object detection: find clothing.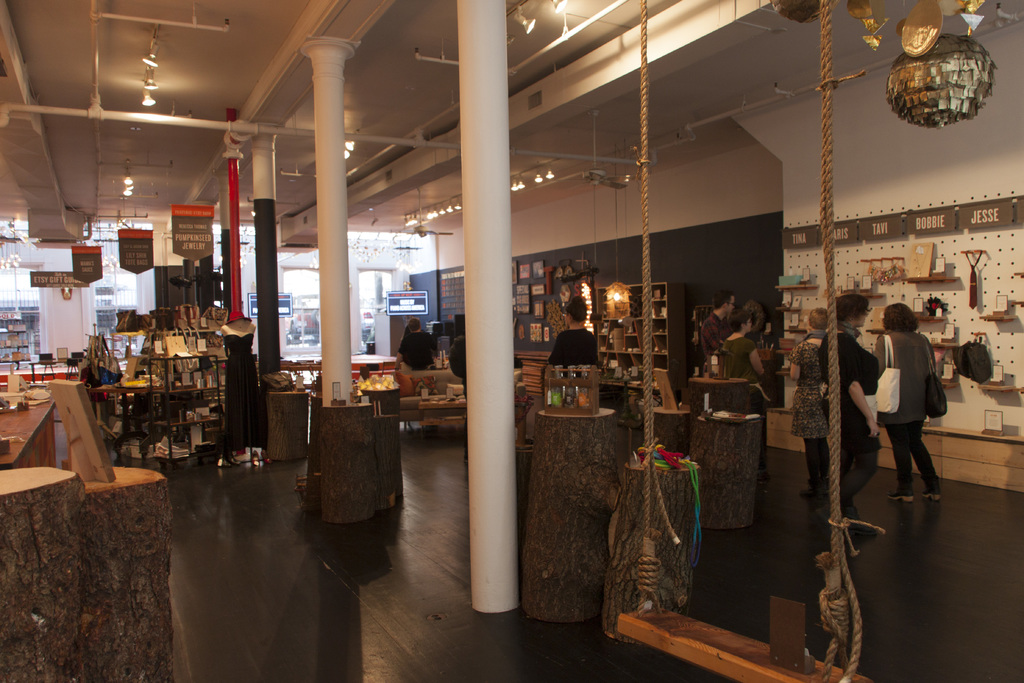
874,304,953,504.
